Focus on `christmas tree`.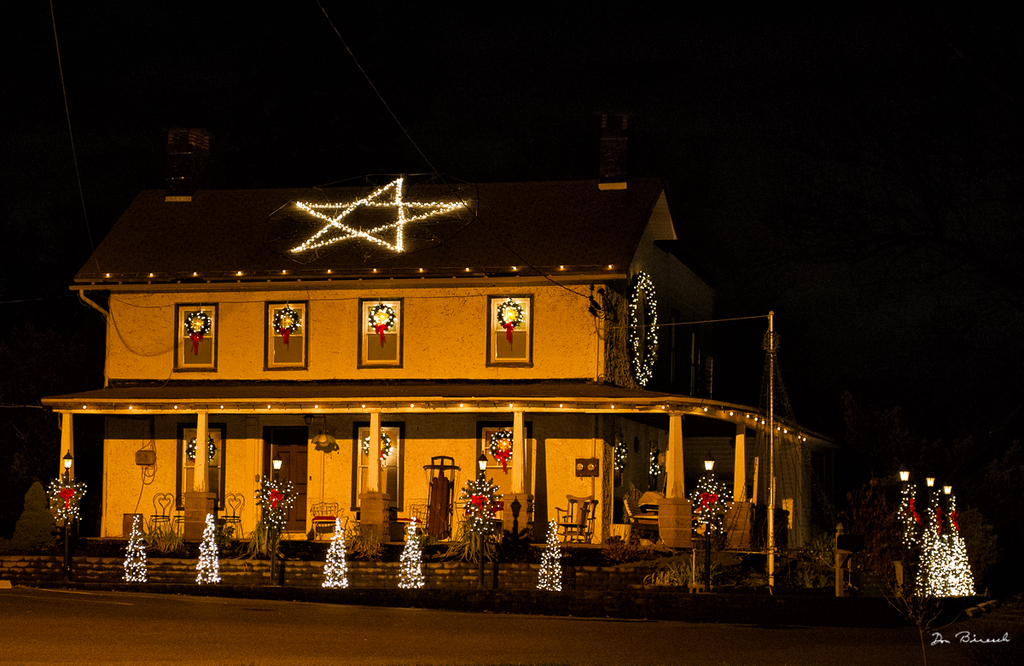
Focused at (x1=394, y1=514, x2=431, y2=587).
